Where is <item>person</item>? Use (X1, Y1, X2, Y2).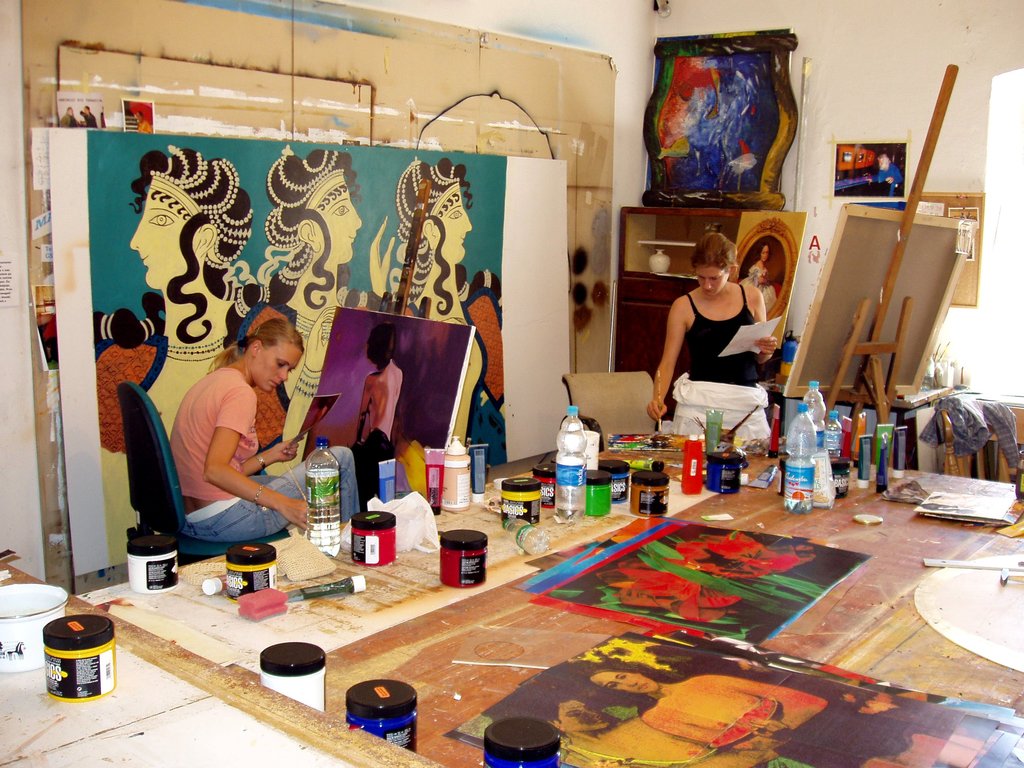
(370, 159, 502, 447).
